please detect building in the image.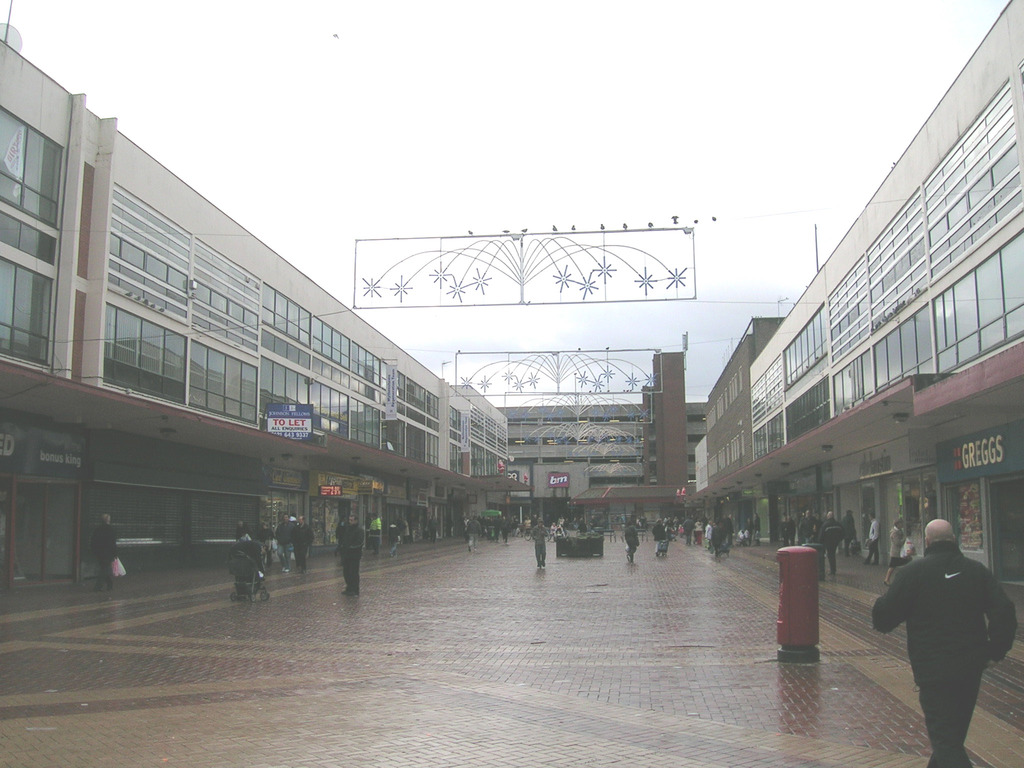
left=0, top=0, right=1023, bottom=584.
